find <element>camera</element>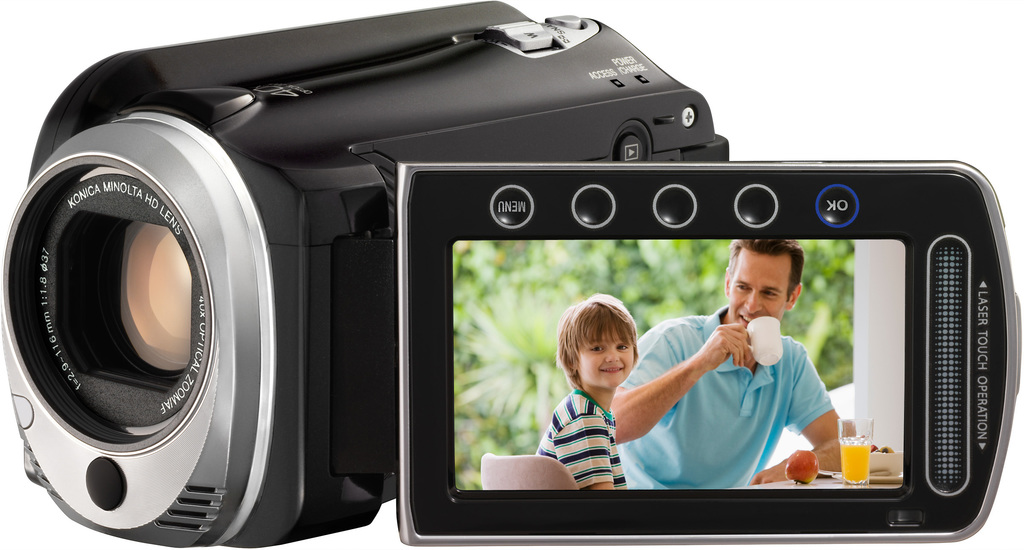
{"left": 2, "top": 1, "right": 1022, "bottom": 547}
